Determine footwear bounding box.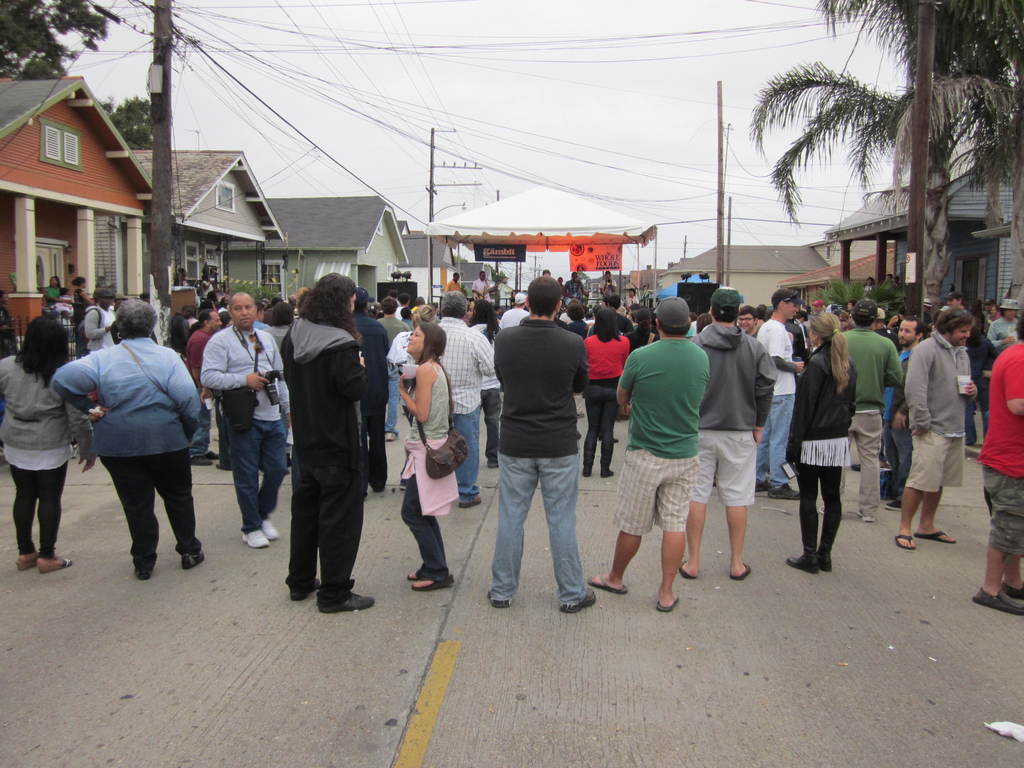
Determined: (x1=916, y1=531, x2=957, y2=541).
